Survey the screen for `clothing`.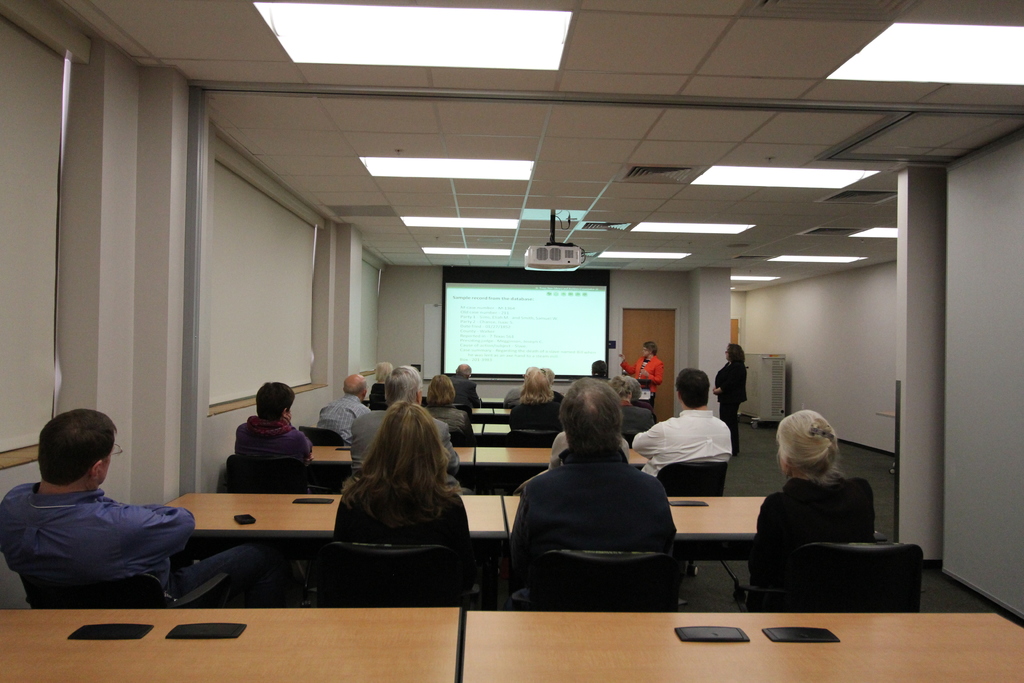
Survey found: [x1=333, y1=466, x2=479, y2=547].
